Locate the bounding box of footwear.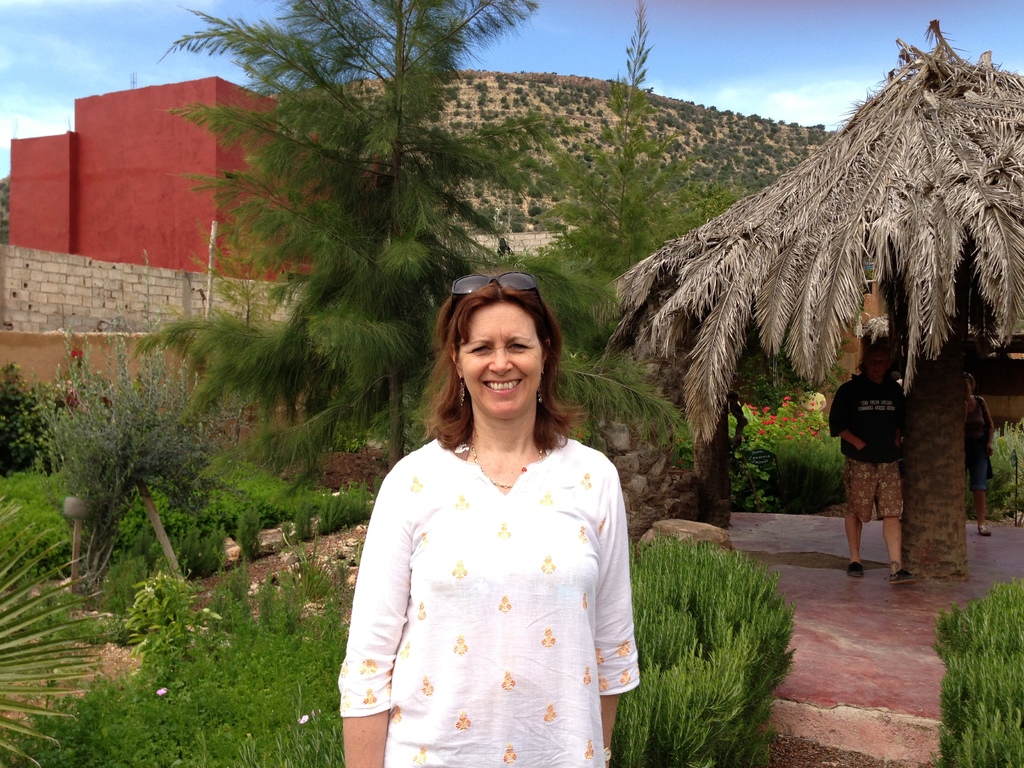
Bounding box: (888, 567, 916, 587).
